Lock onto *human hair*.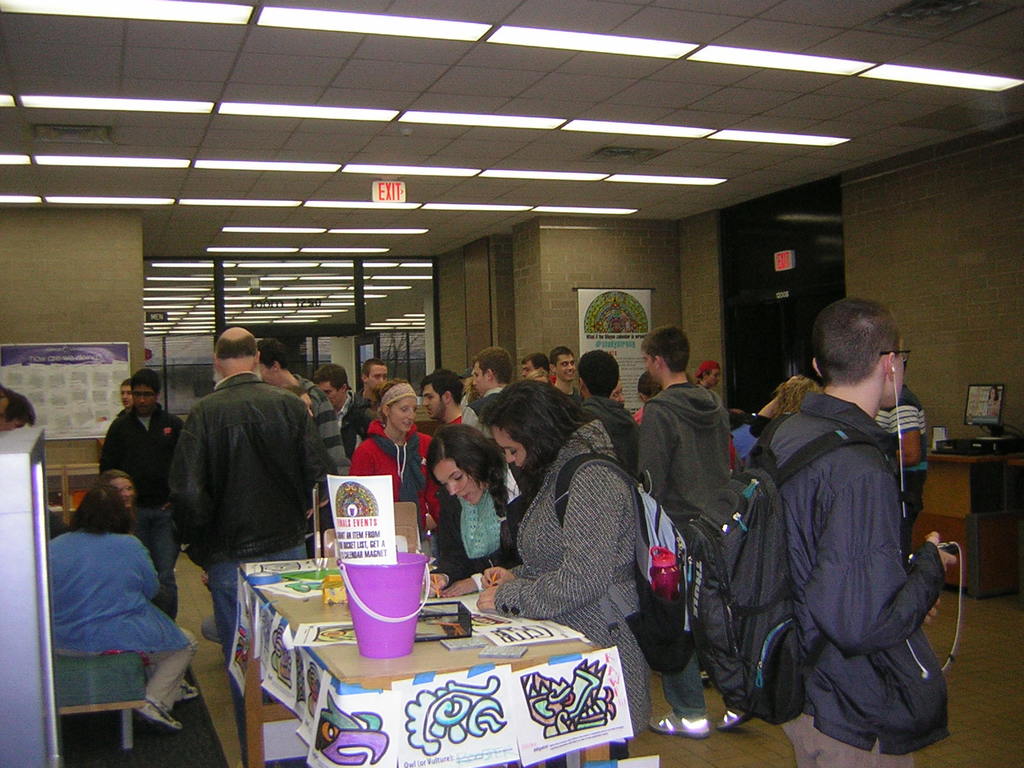
Locked: (522,355,552,376).
